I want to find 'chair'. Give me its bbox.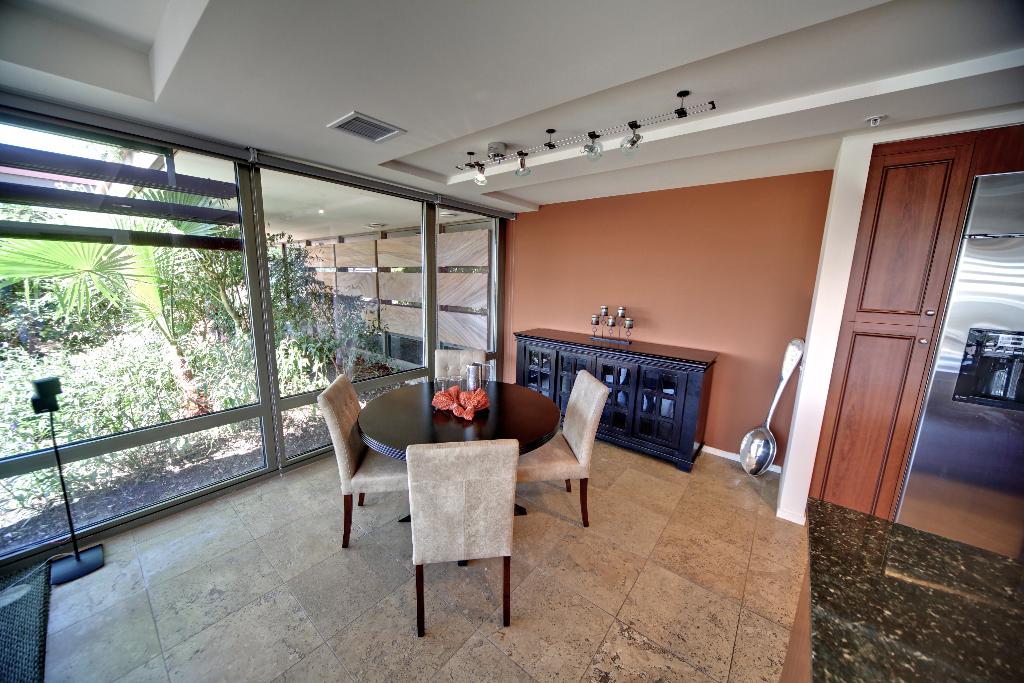
BBox(511, 367, 612, 527).
